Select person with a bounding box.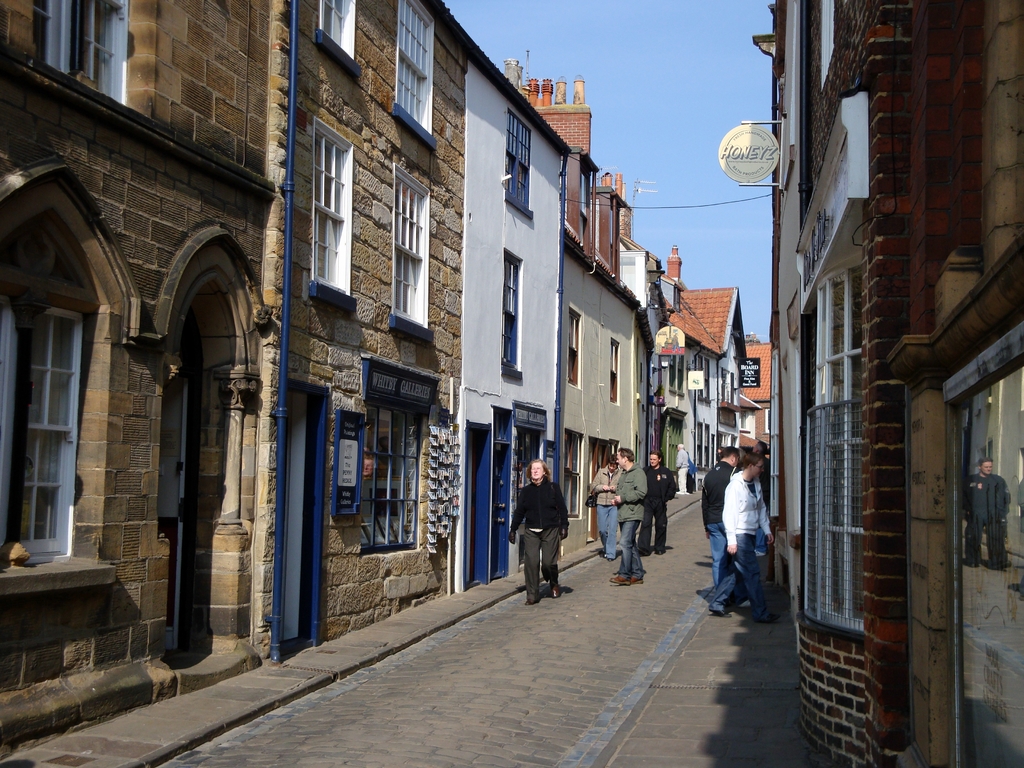
(644,448,678,554).
